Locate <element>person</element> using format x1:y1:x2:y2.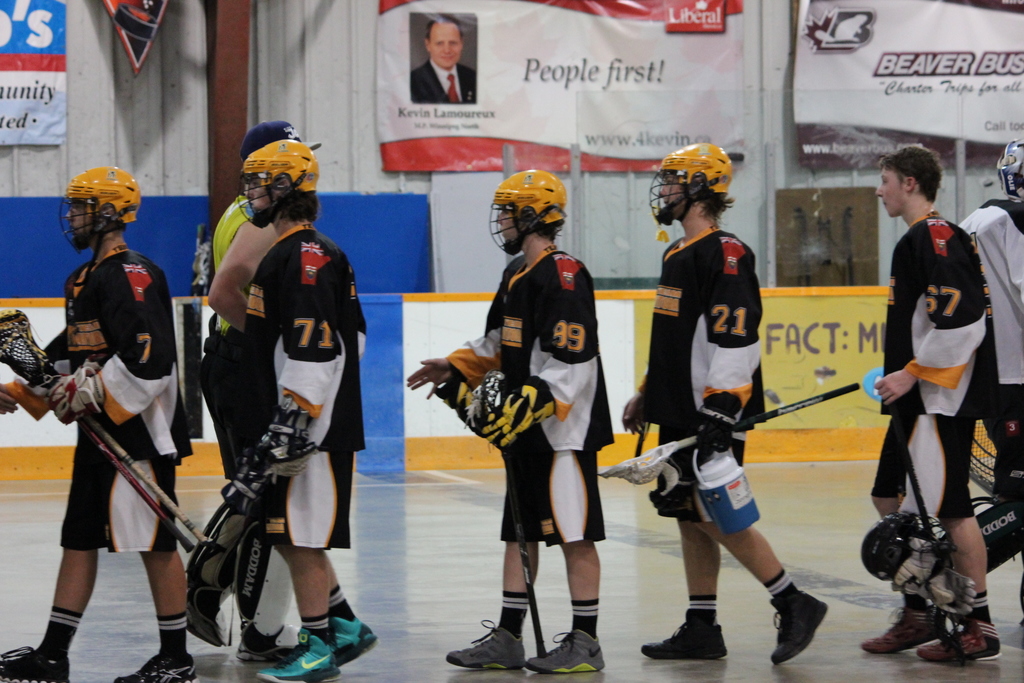
243:136:380:682.
